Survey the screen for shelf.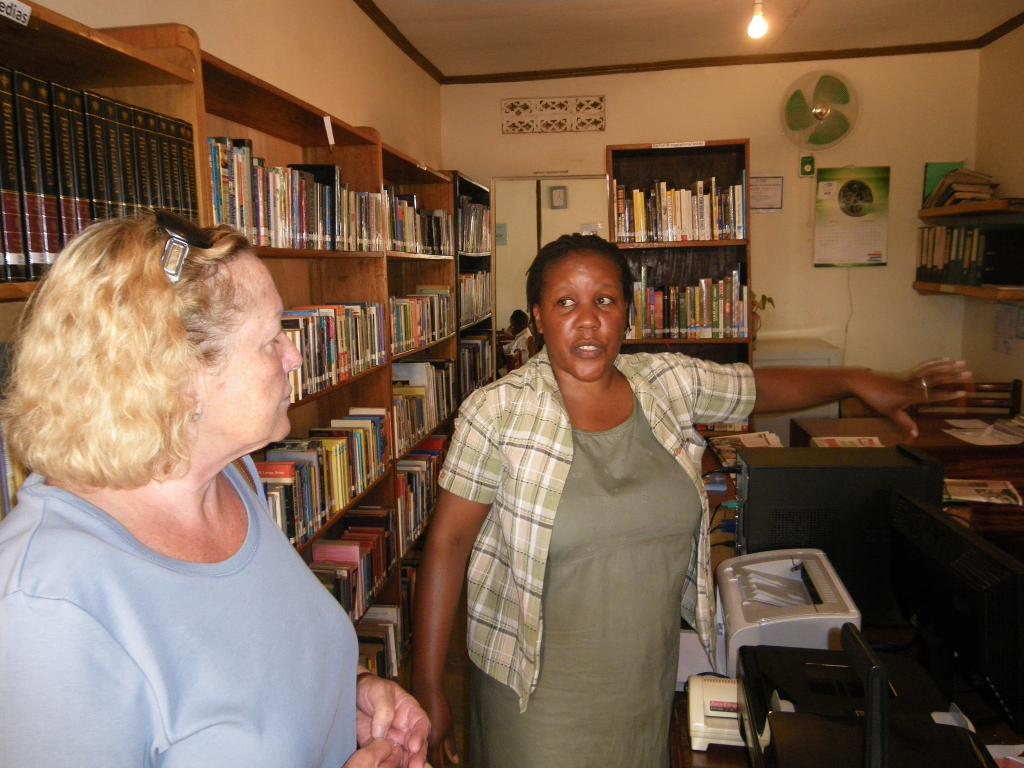
Survey found: {"x1": 236, "y1": 244, "x2": 385, "y2": 406}.
